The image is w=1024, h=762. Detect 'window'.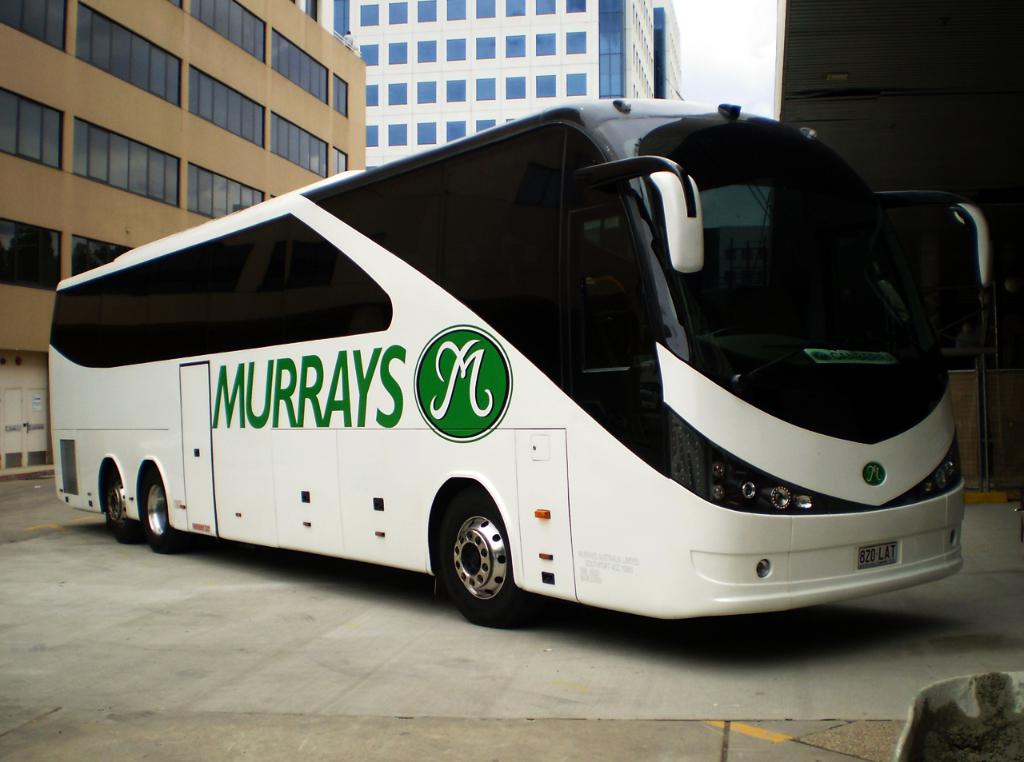
Detection: <region>270, 112, 328, 176</region>.
